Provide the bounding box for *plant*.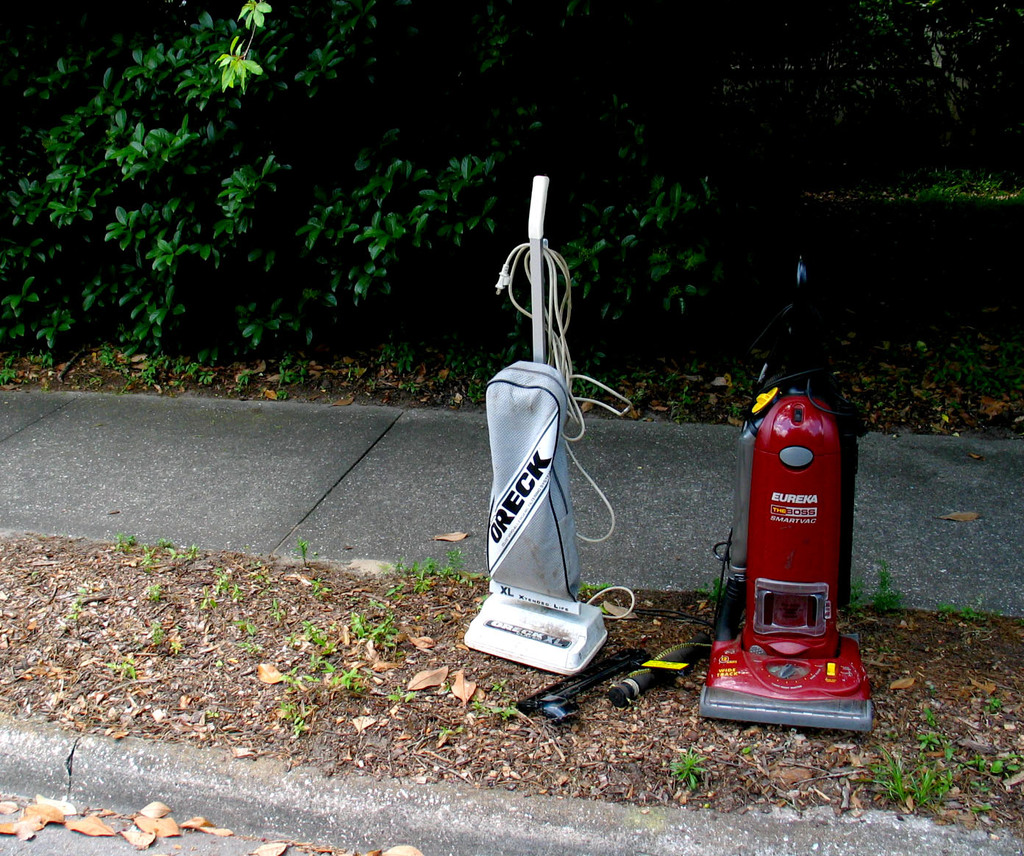
locate(984, 751, 1018, 774).
